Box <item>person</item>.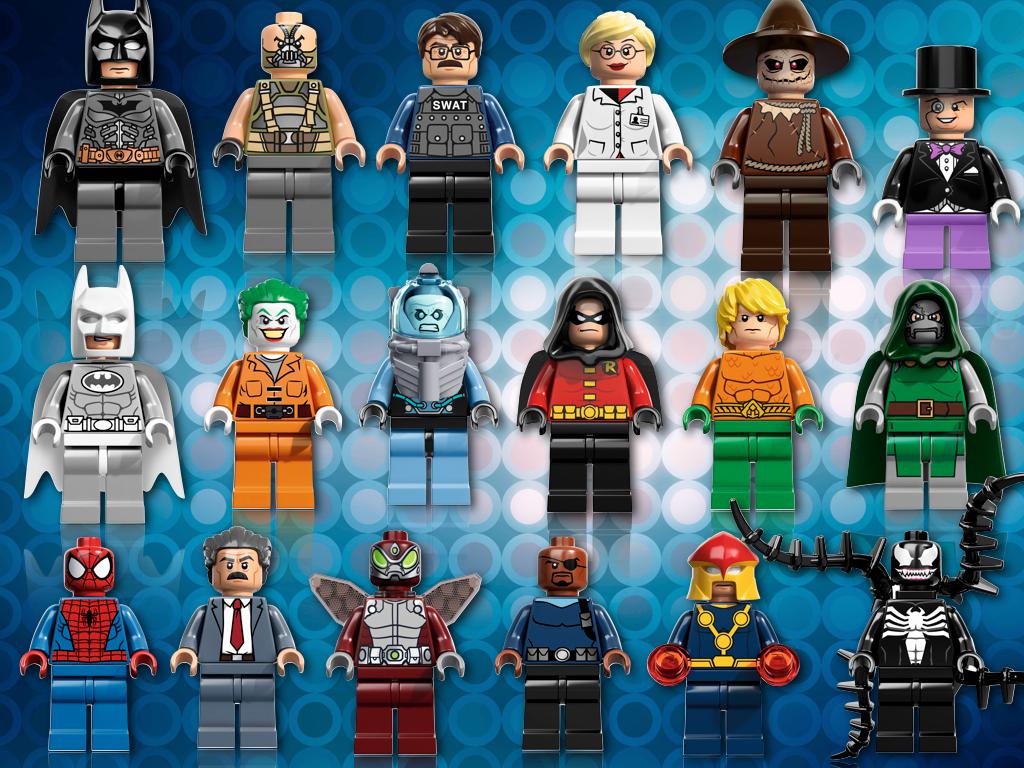
crop(844, 280, 1014, 514).
